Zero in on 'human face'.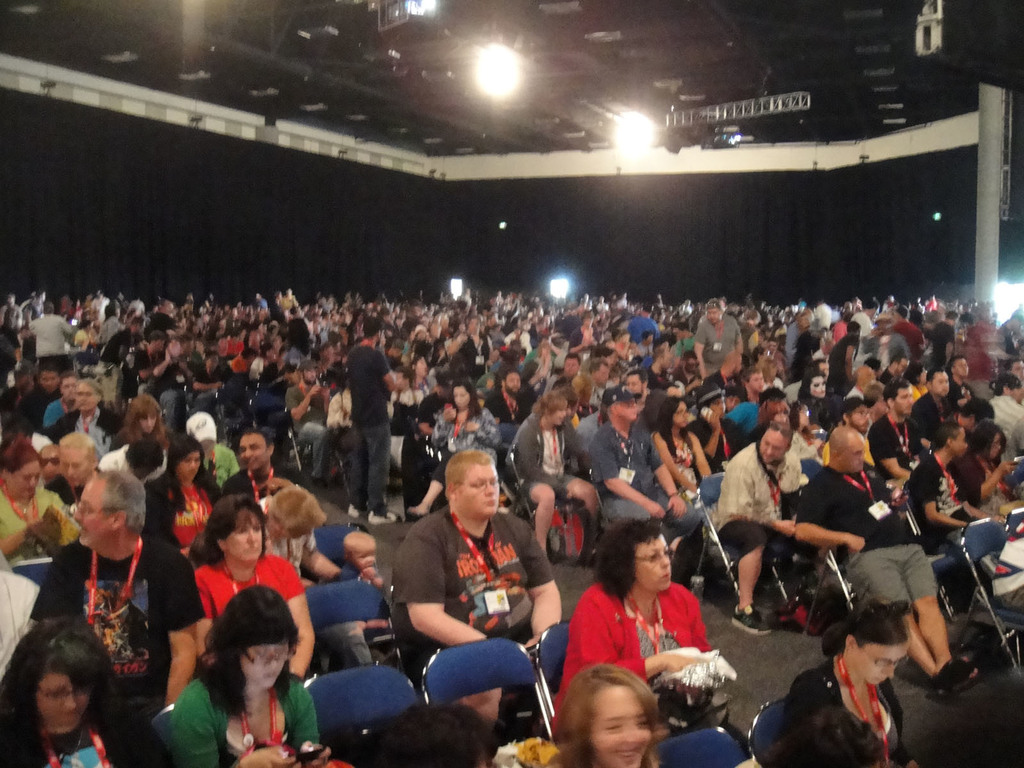
Zeroed in: 456/466/499/516.
